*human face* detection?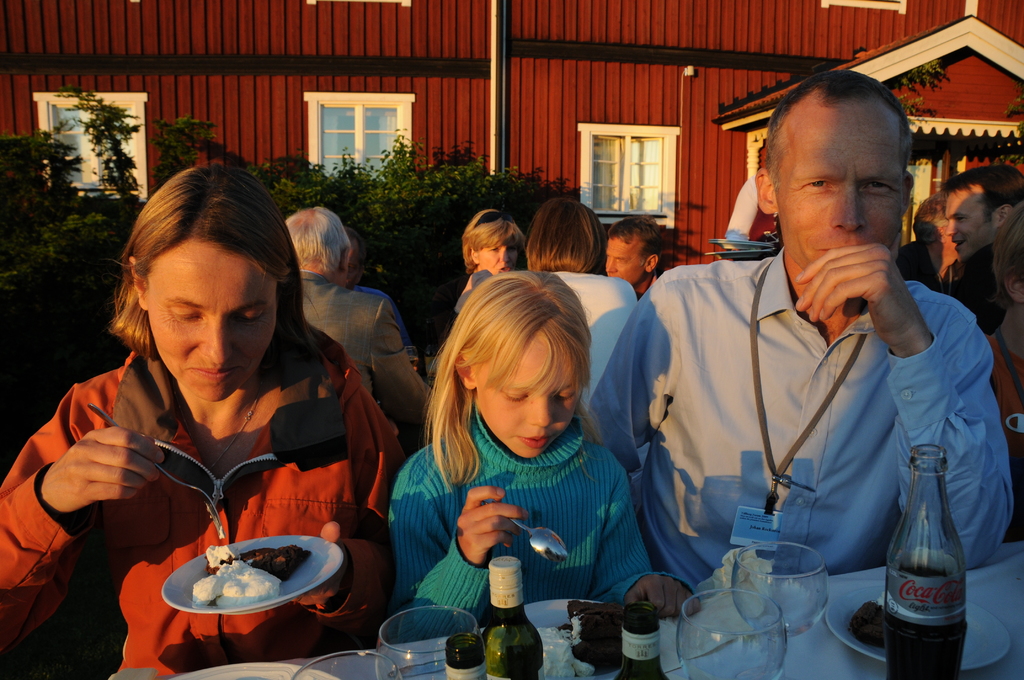
{"x1": 479, "y1": 234, "x2": 518, "y2": 278}
